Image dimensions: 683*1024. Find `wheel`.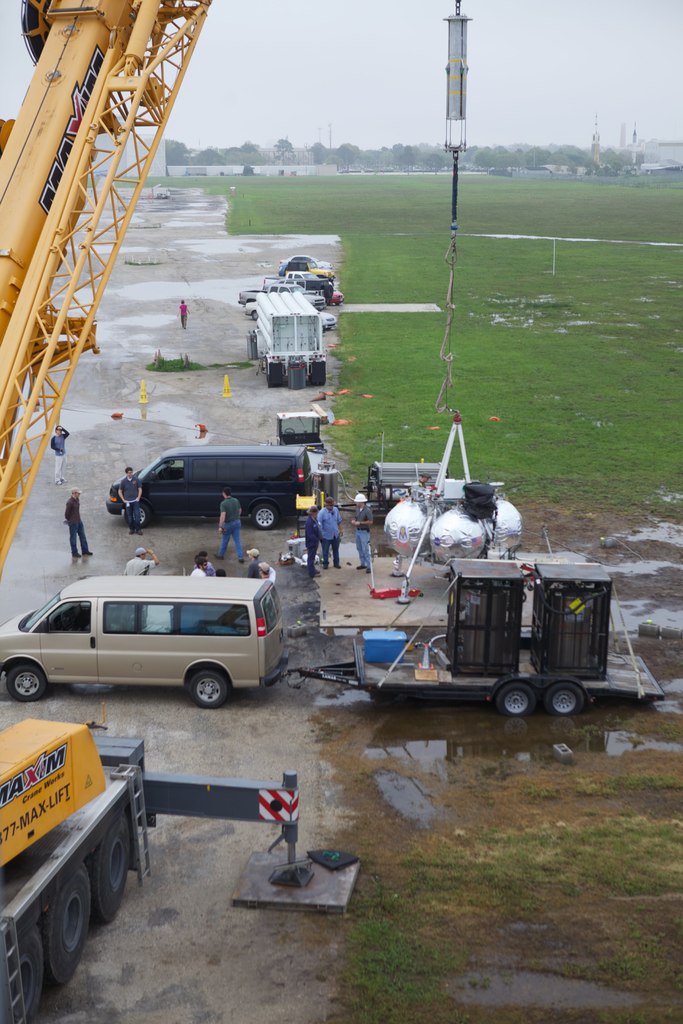
bbox(309, 358, 329, 381).
